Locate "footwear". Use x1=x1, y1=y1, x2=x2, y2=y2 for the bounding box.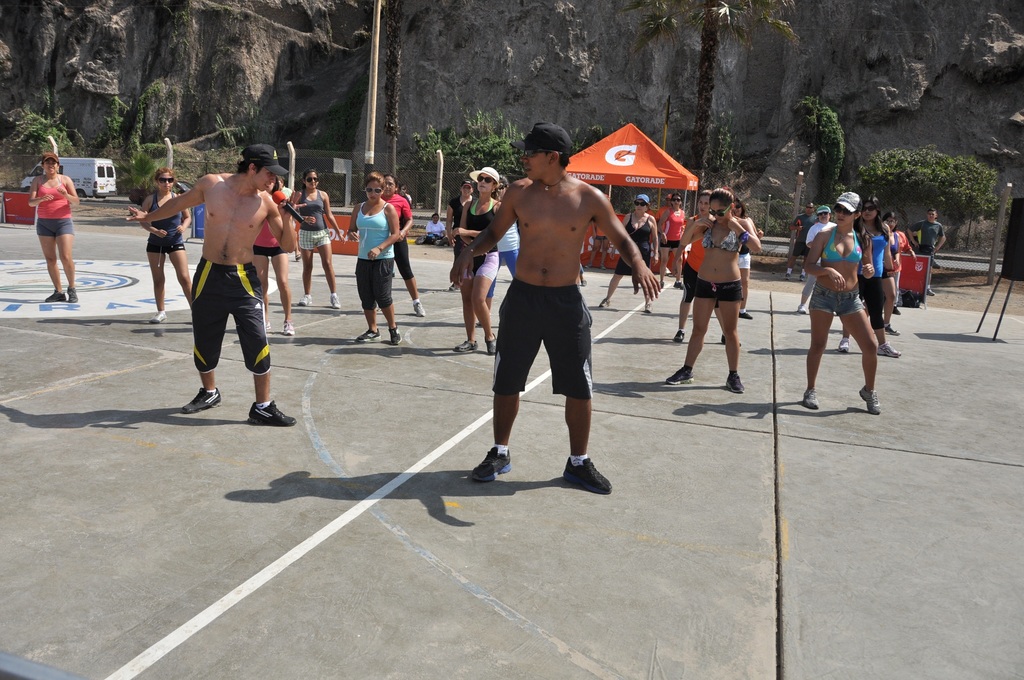
x1=248, y1=401, x2=300, y2=425.
